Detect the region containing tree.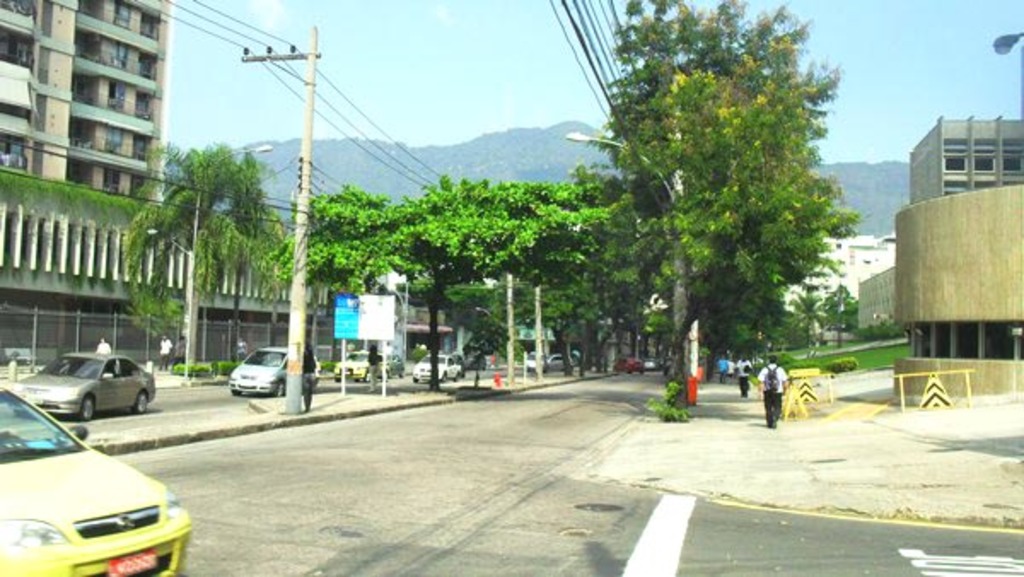
(x1=121, y1=137, x2=266, y2=376).
